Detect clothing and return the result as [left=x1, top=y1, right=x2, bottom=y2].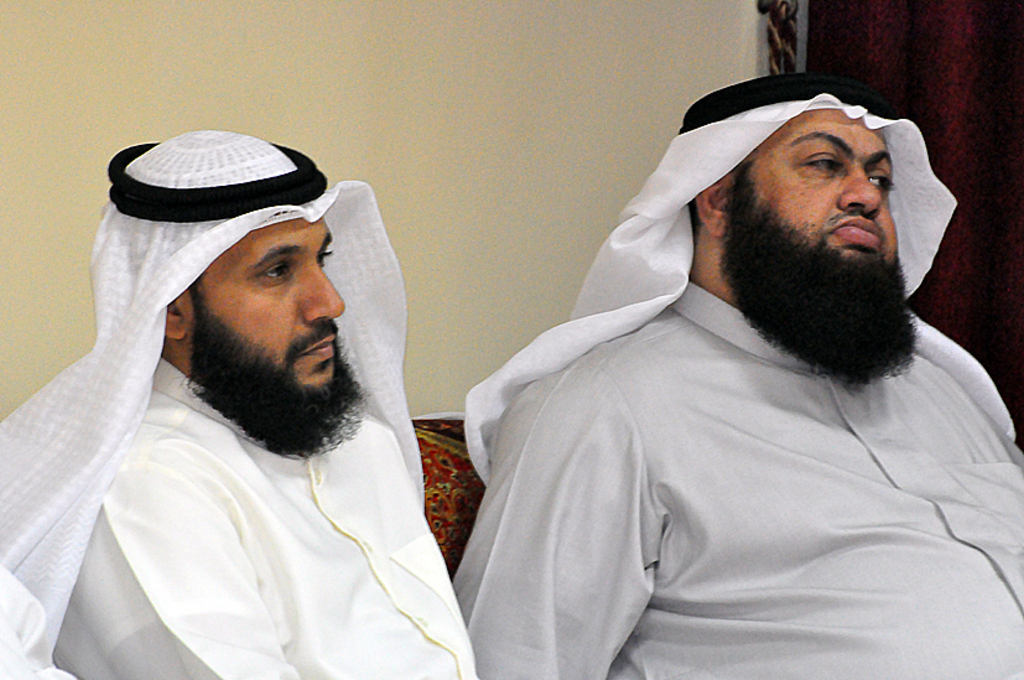
[left=449, top=277, right=1023, bottom=679].
